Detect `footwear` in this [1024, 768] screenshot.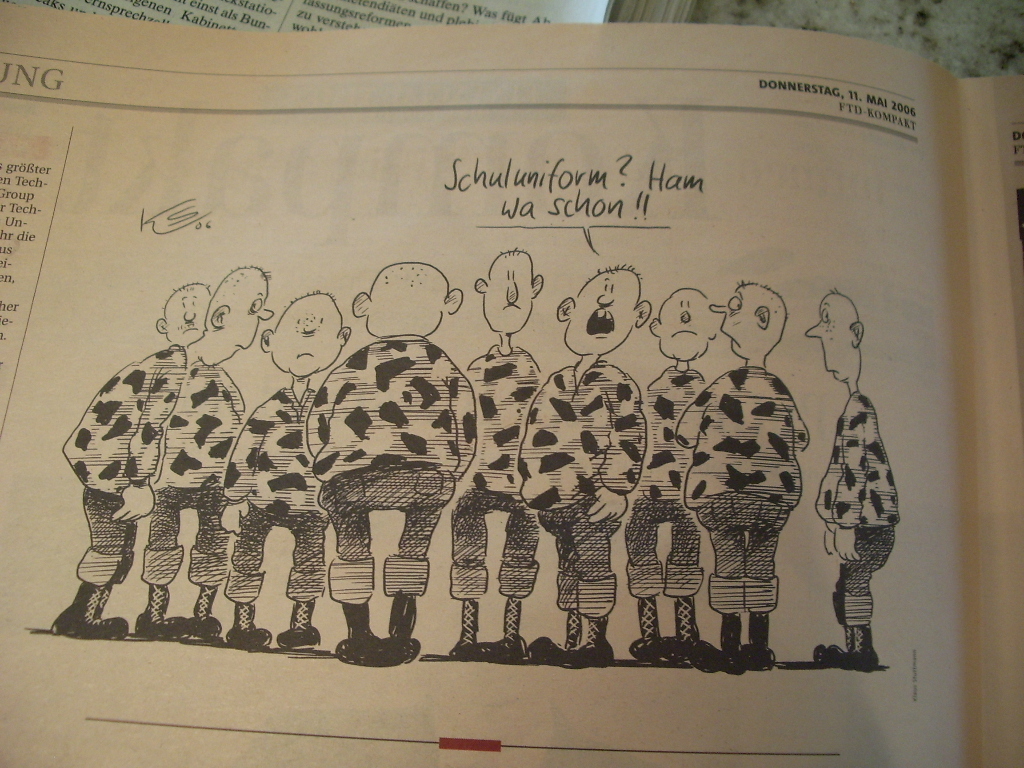
Detection: x1=130, y1=588, x2=194, y2=650.
